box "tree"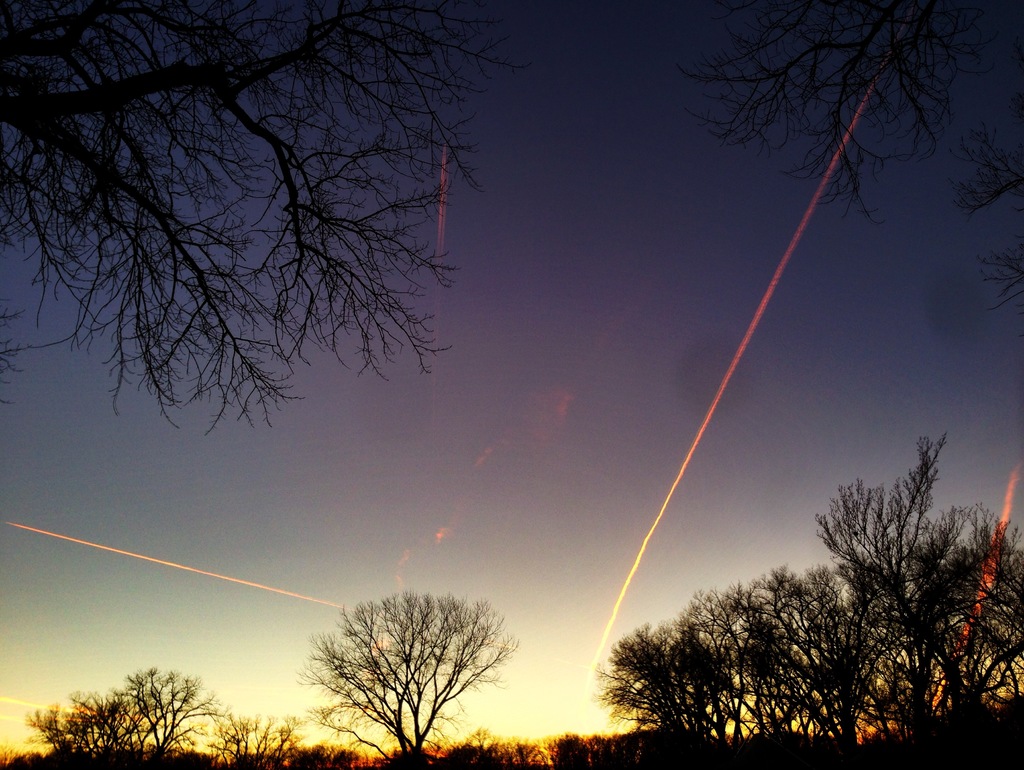
[left=3, top=0, right=551, bottom=445]
